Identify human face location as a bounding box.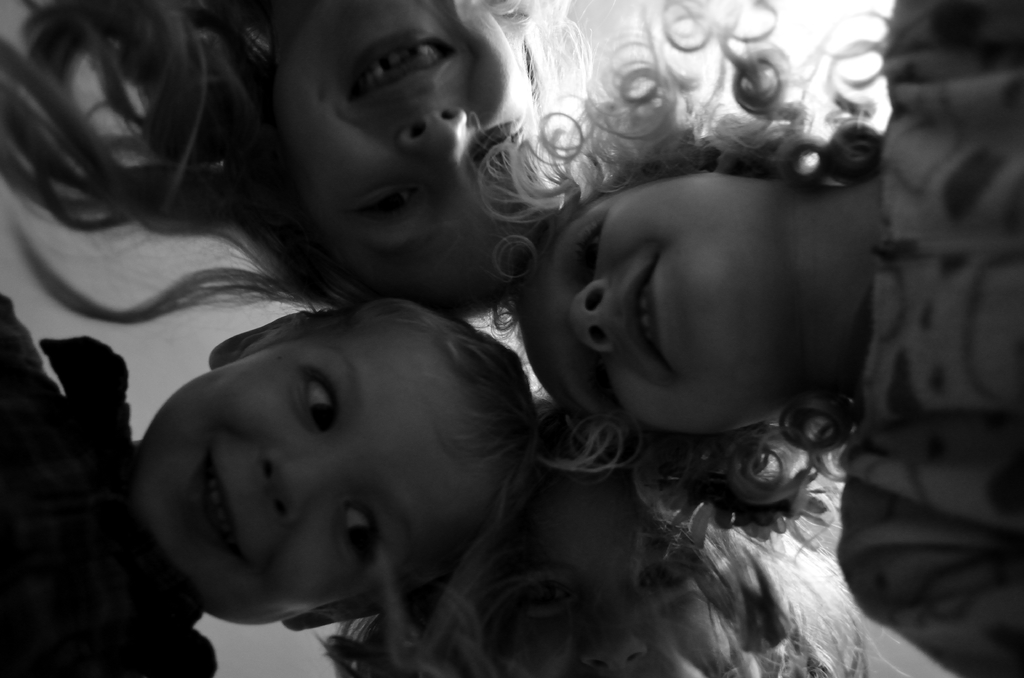
[x1=493, y1=490, x2=739, y2=677].
